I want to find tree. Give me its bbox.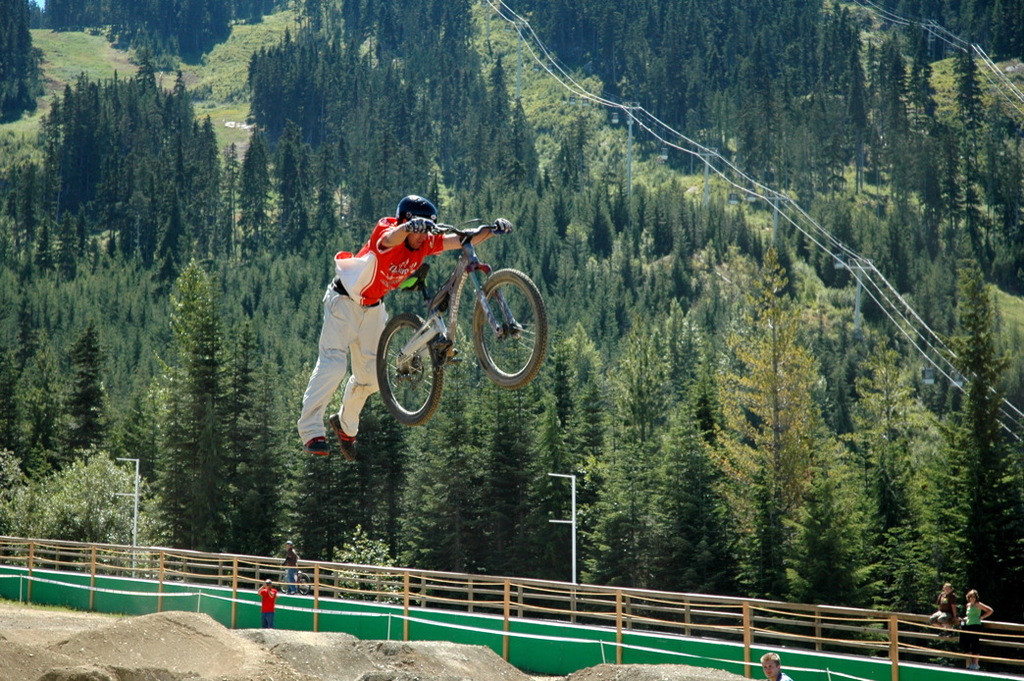
x1=77, y1=242, x2=193, y2=459.
